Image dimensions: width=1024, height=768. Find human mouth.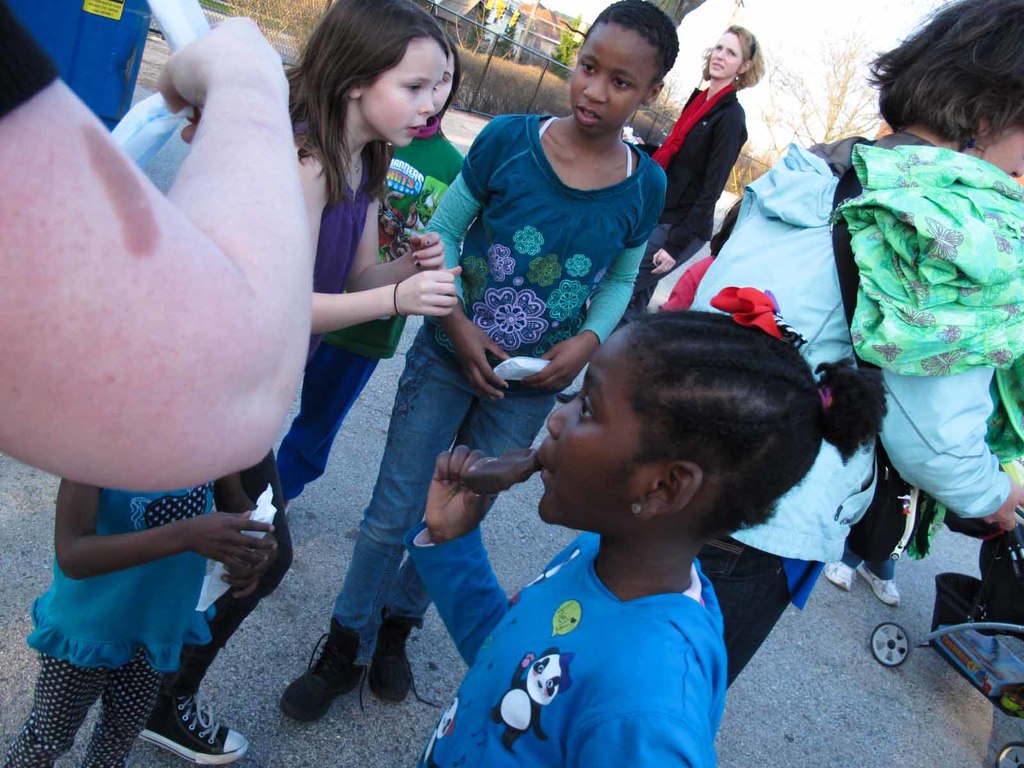
[539, 443, 554, 479].
